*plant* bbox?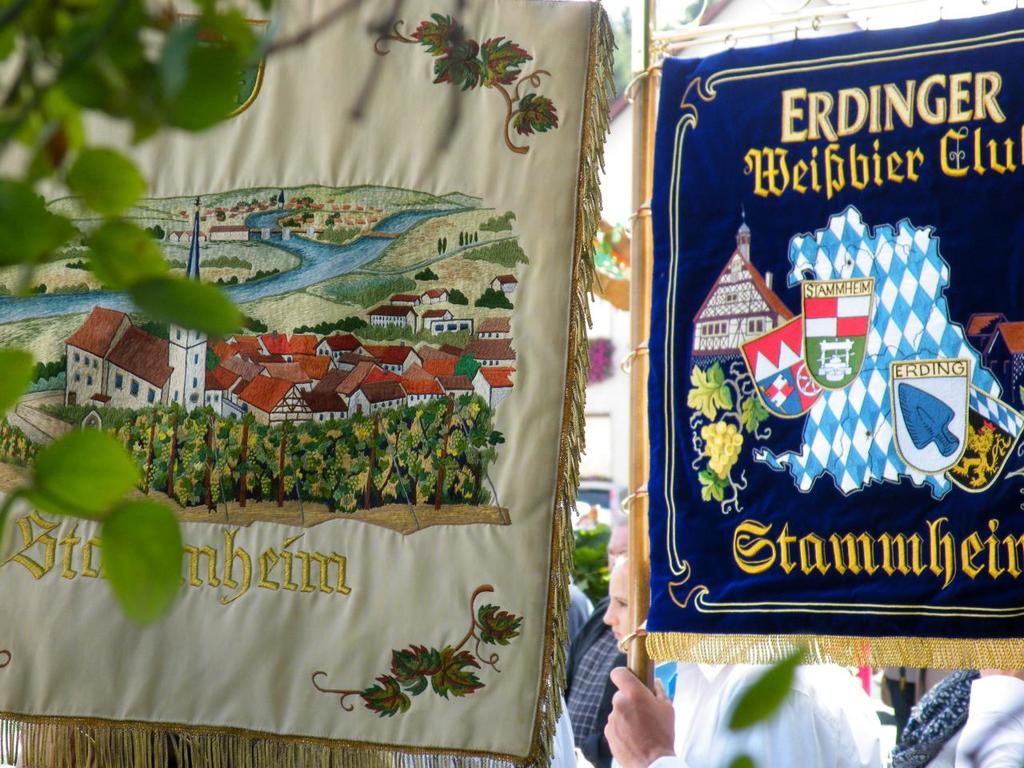
{"left": 145, "top": 226, "right": 163, "bottom": 242}
